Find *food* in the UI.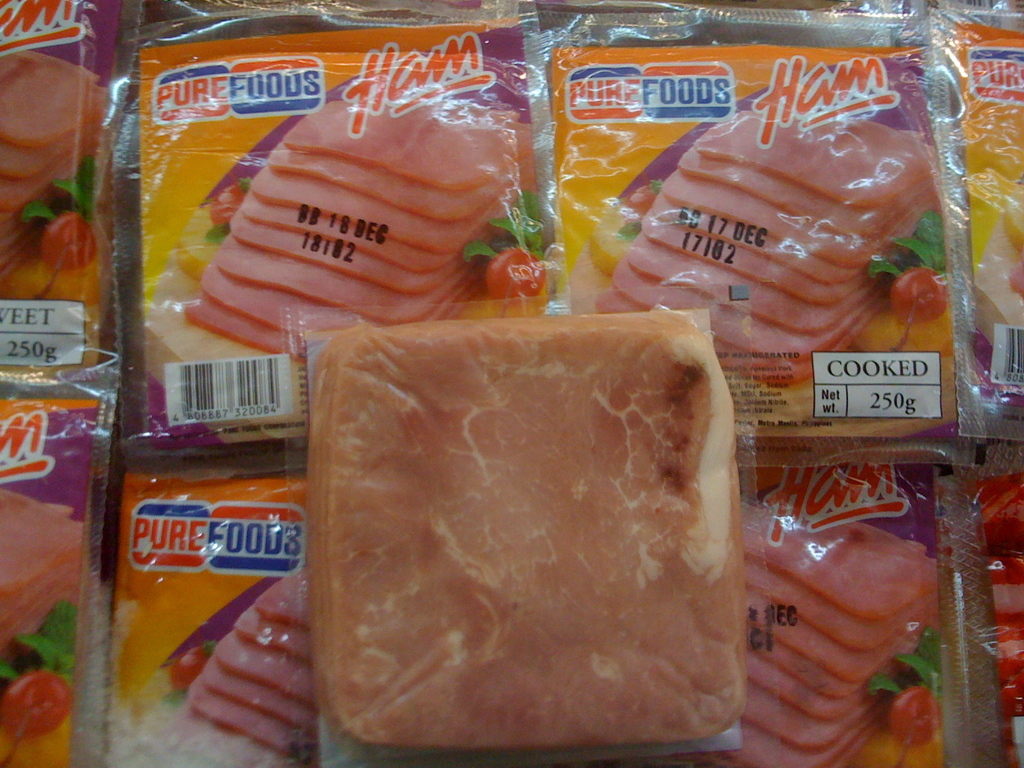
UI element at rect(0, 49, 106, 262).
